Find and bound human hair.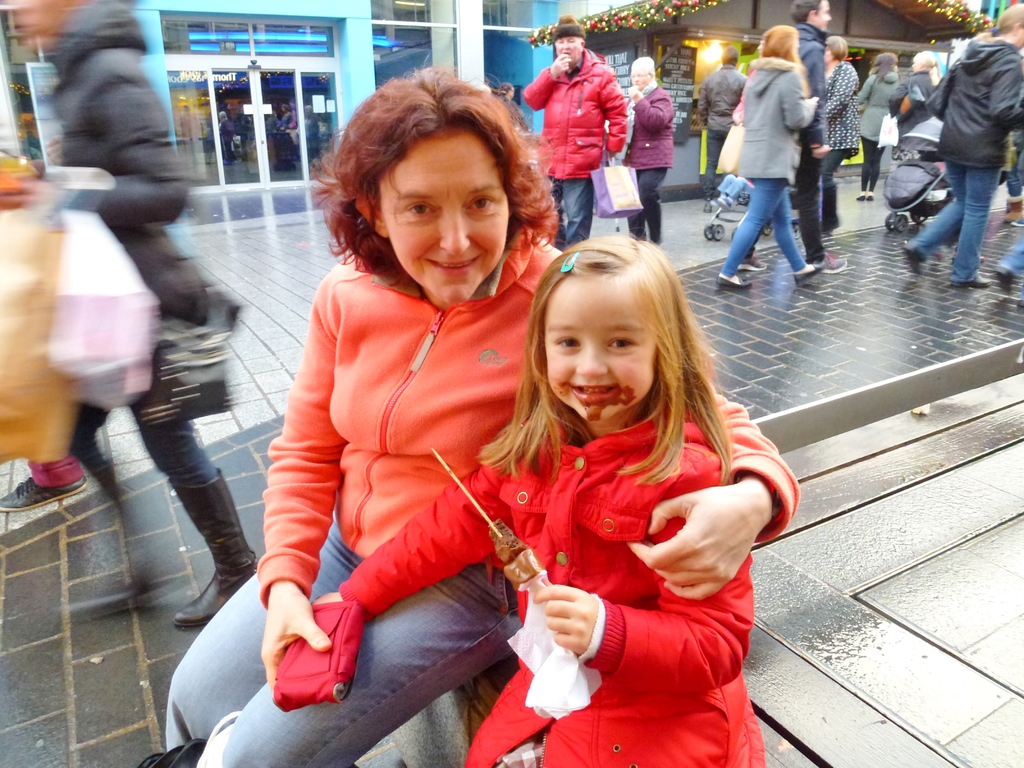
Bound: (x1=472, y1=233, x2=742, y2=495).
